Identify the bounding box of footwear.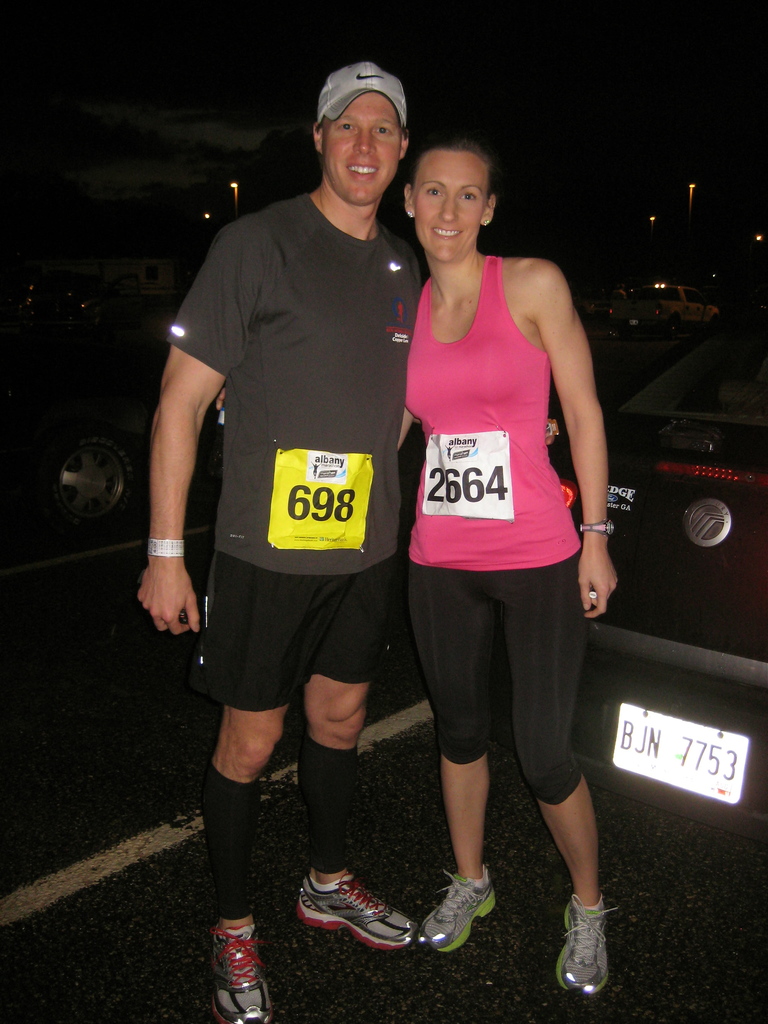
<region>420, 867, 499, 954</region>.
